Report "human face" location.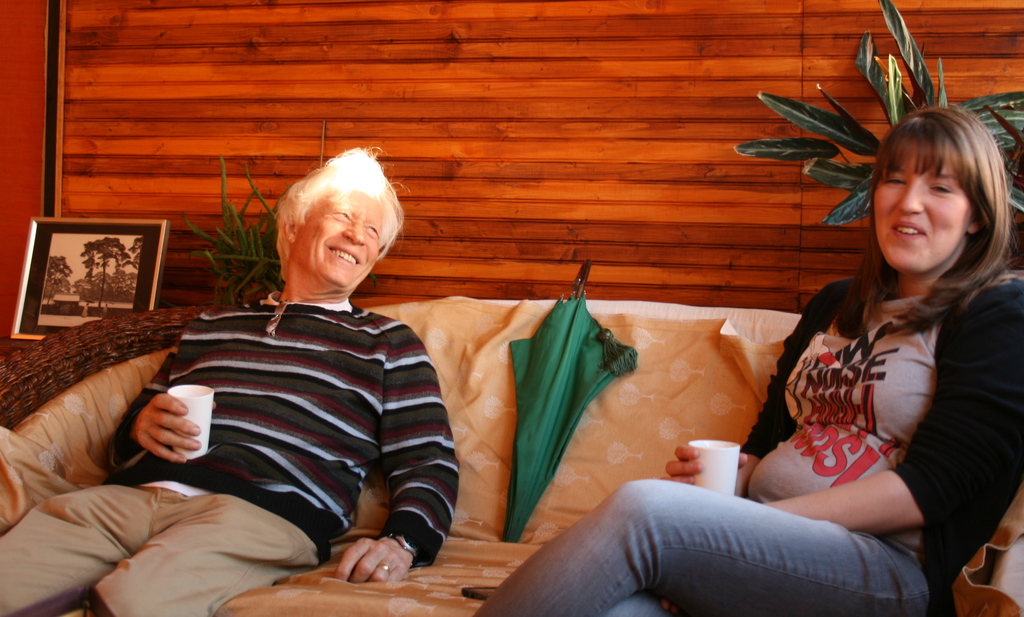
Report: 872,143,973,271.
